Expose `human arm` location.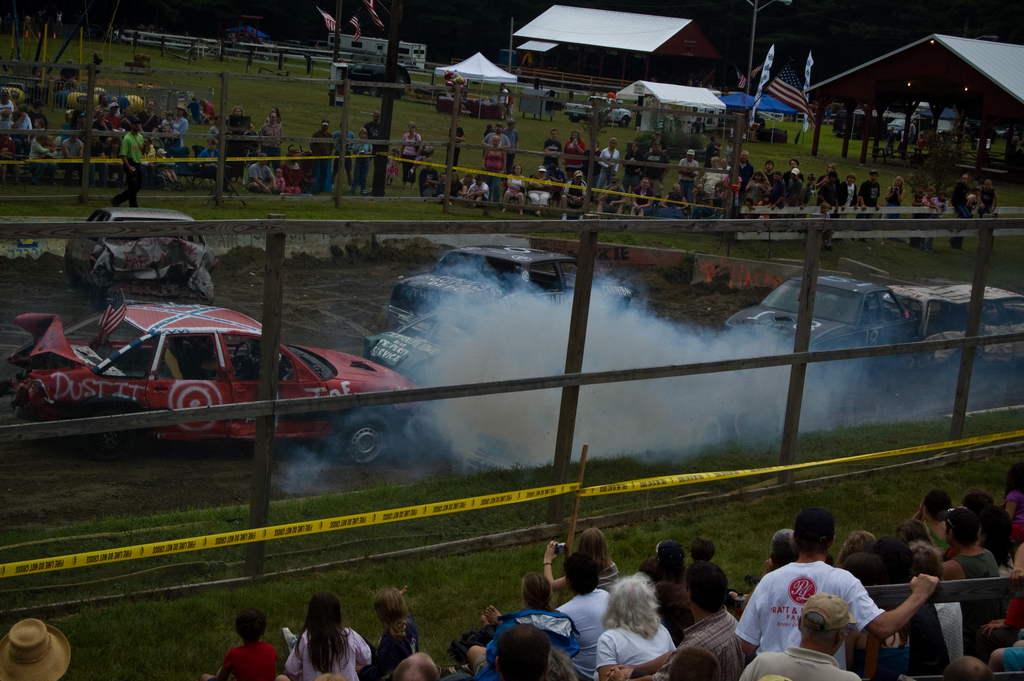
Exposed at 674,195,690,210.
